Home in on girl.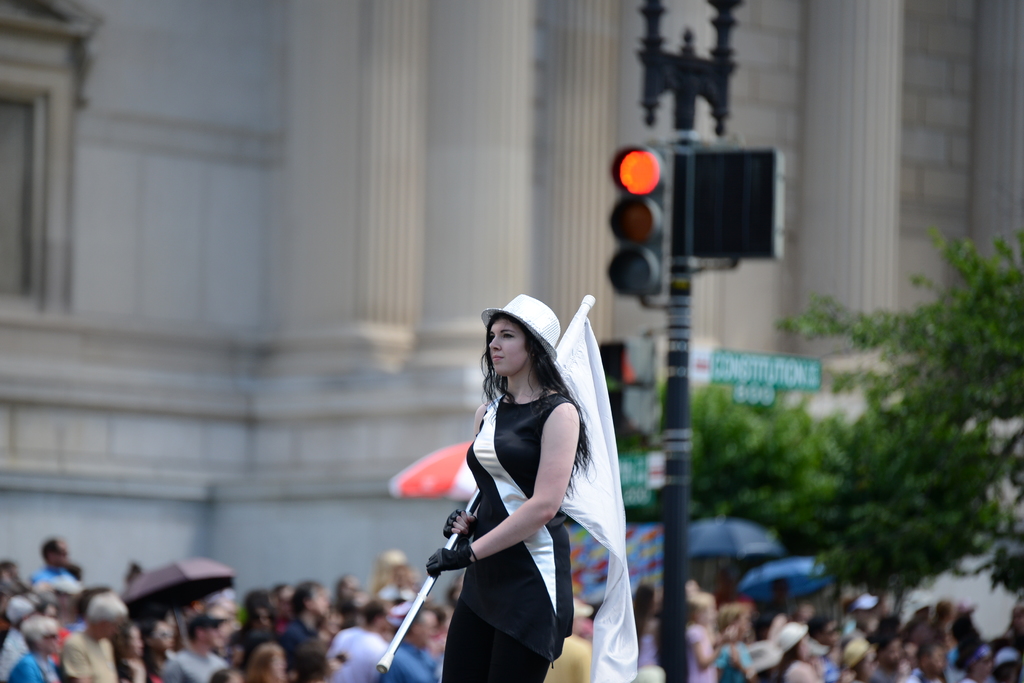
Homed in at crop(247, 639, 302, 682).
